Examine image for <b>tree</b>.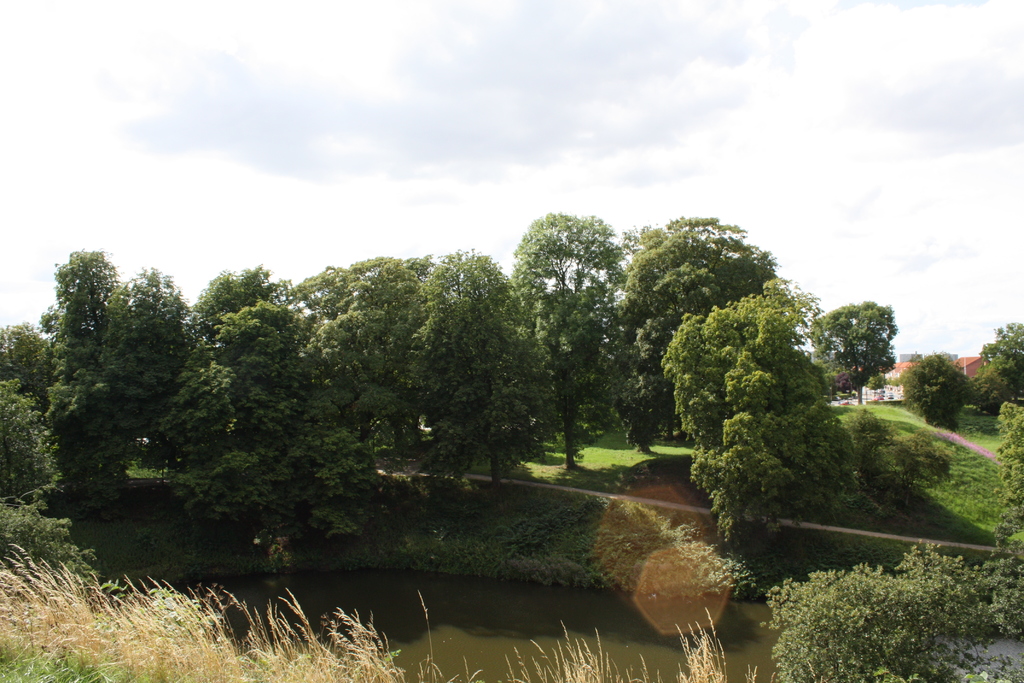
Examination result: x1=481, y1=324, x2=545, y2=470.
